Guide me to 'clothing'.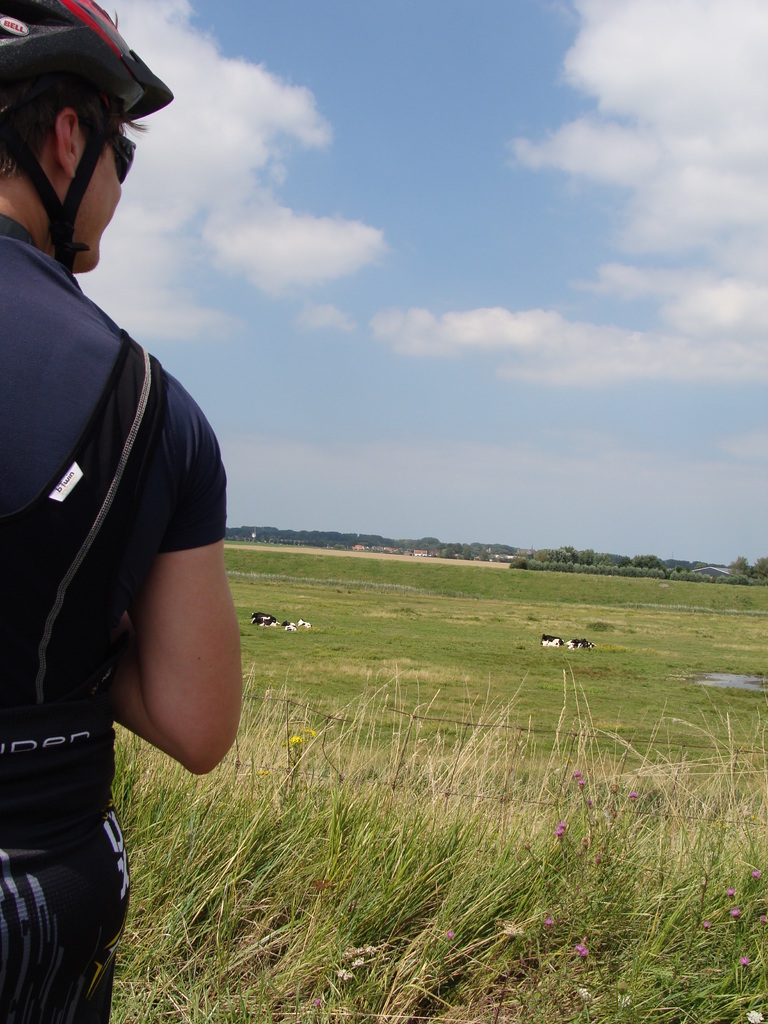
Guidance: [left=0, top=214, right=228, bottom=1023].
